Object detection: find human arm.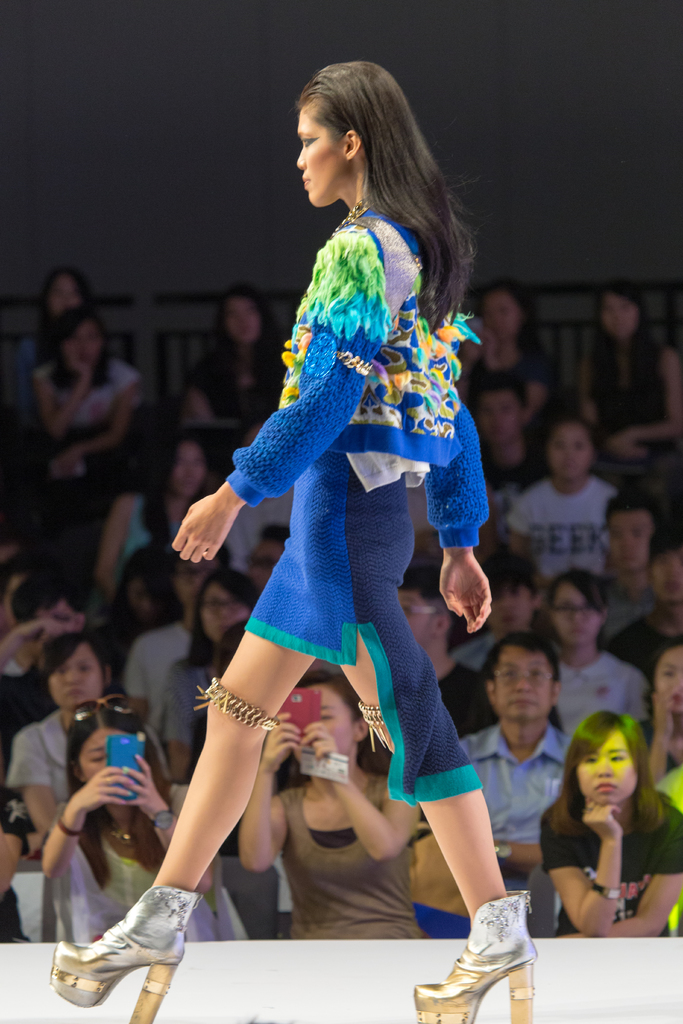
select_region(42, 765, 135, 879).
